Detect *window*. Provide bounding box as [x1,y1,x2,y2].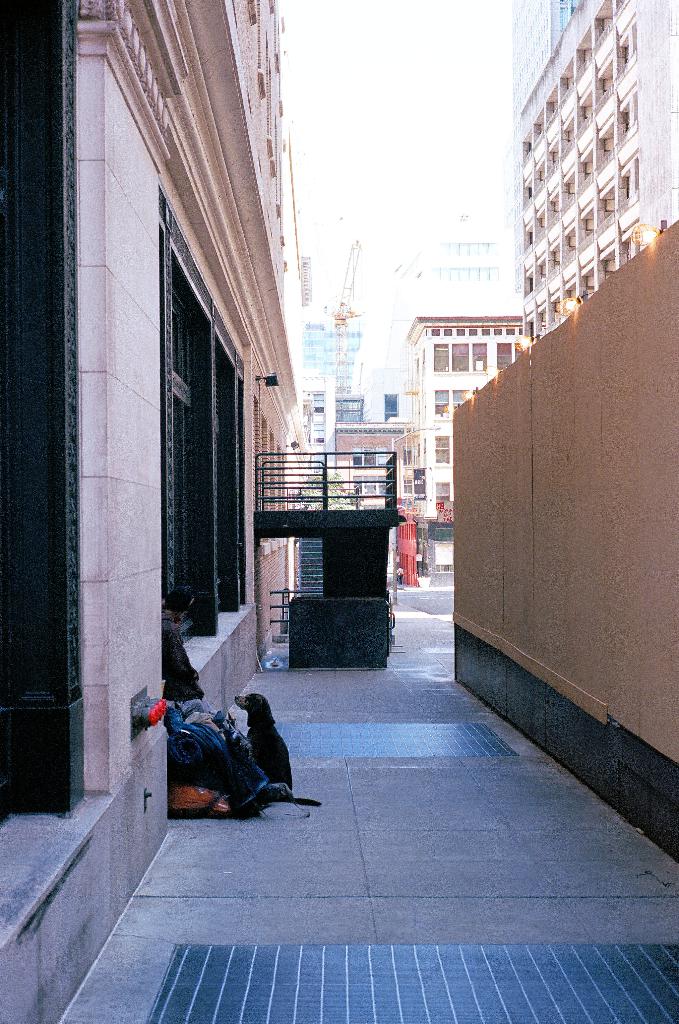
[536,302,550,336].
